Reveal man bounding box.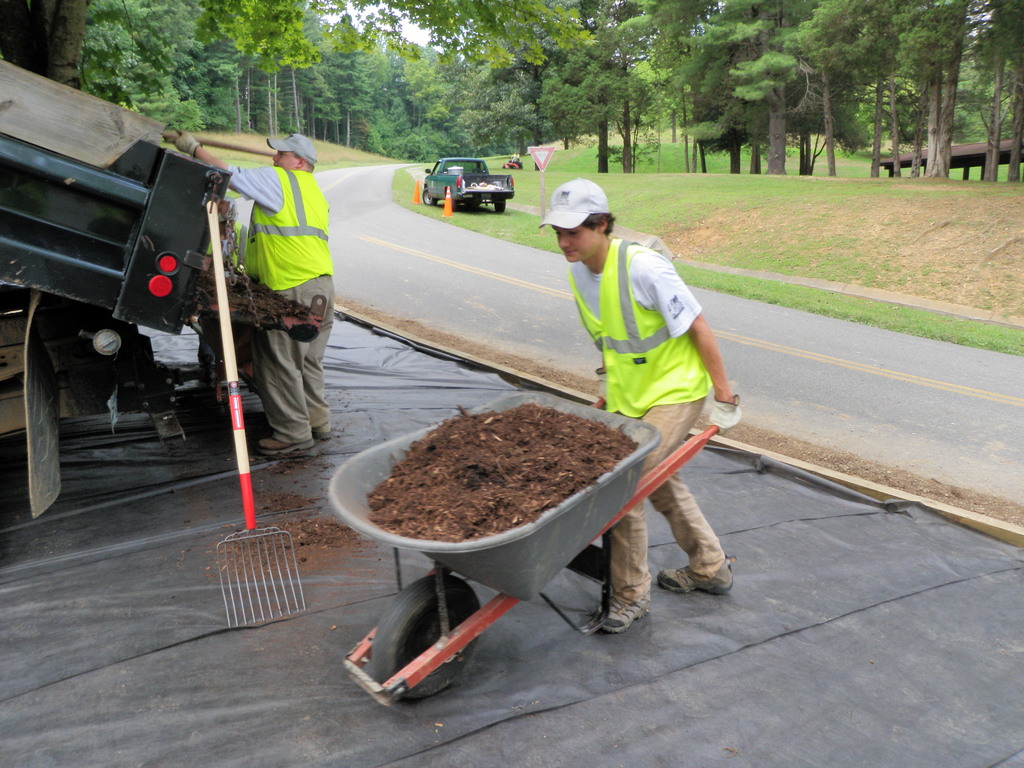
Revealed: select_region(508, 150, 518, 161).
